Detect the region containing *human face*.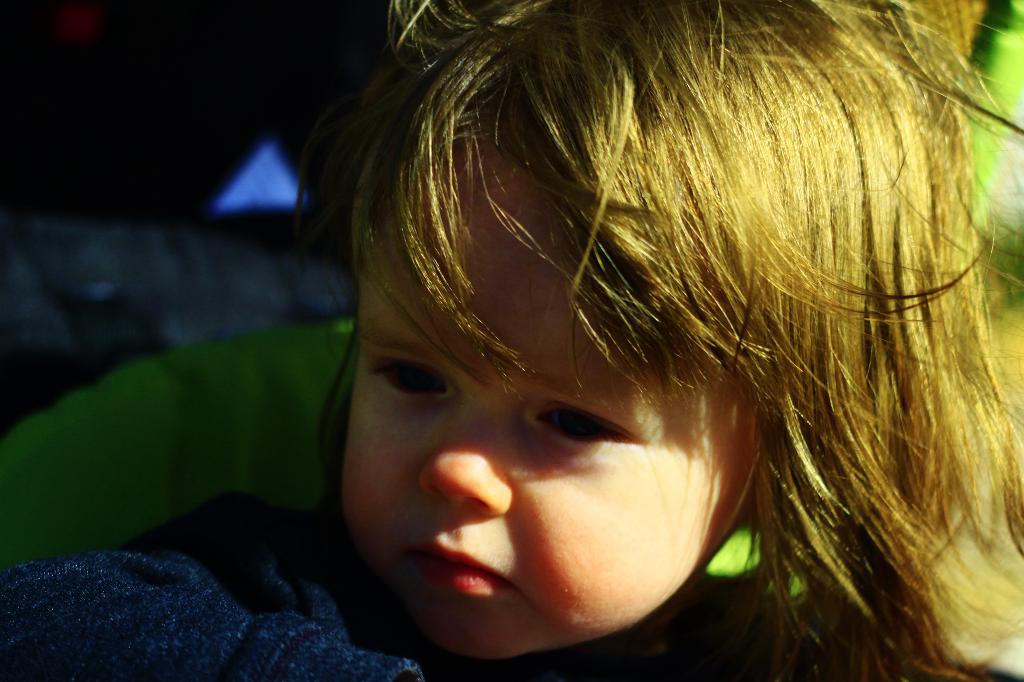
351, 125, 762, 665.
